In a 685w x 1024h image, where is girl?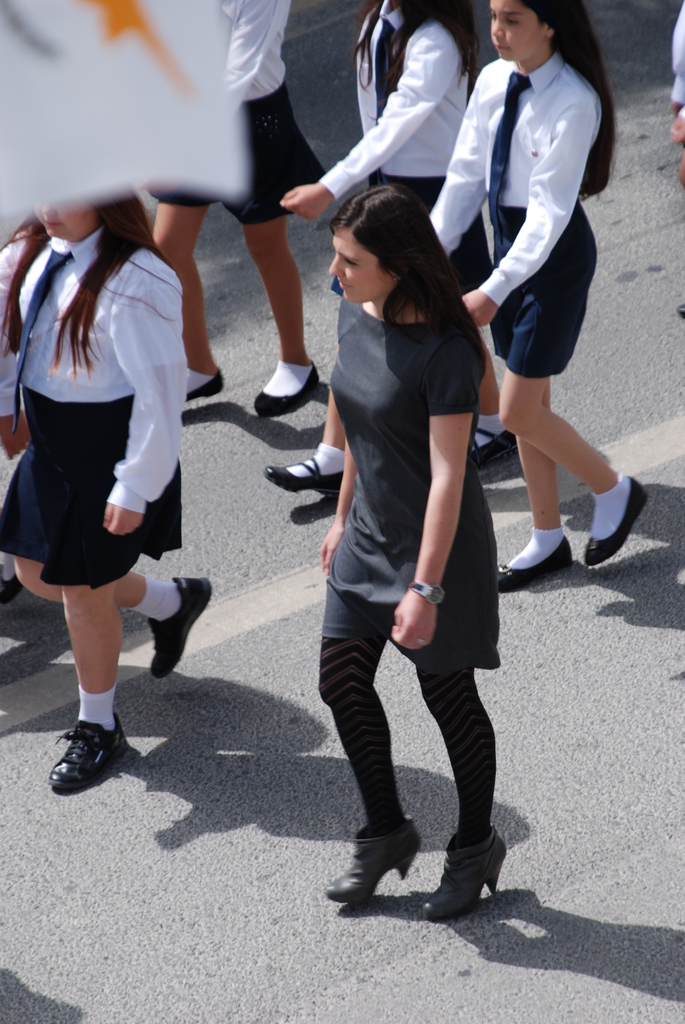
318,183,510,923.
